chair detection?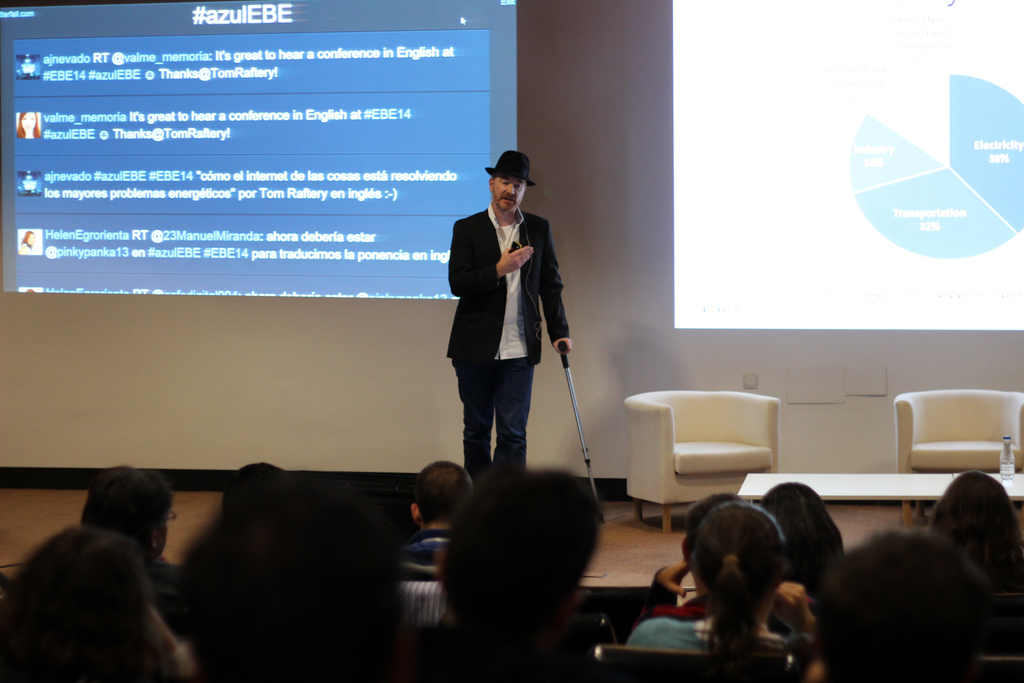
[left=627, top=390, right=799, bottom=534]
